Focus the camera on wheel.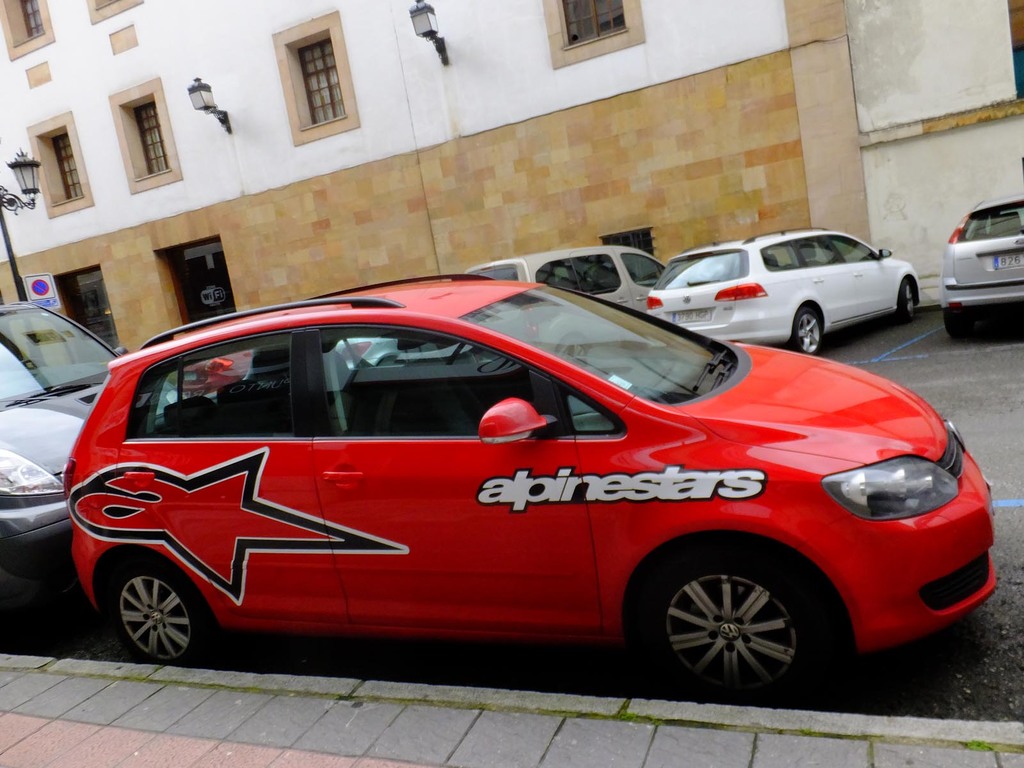
Focus region: locate(557, 333, 589, 358).
